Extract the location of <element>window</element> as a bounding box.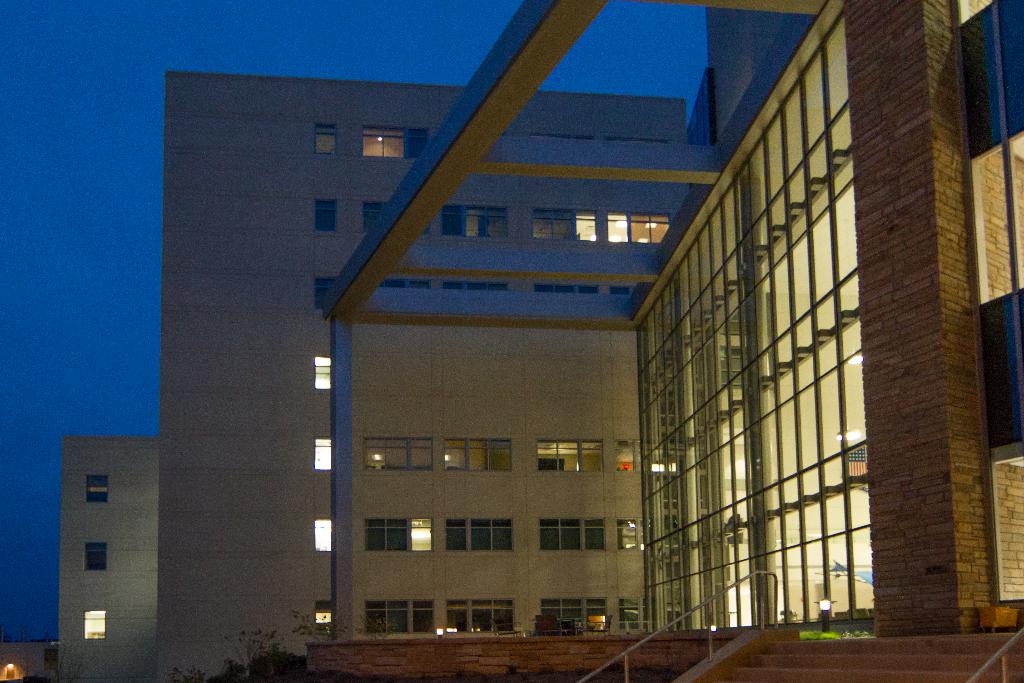
BBox(307, 114, 345, 163).
